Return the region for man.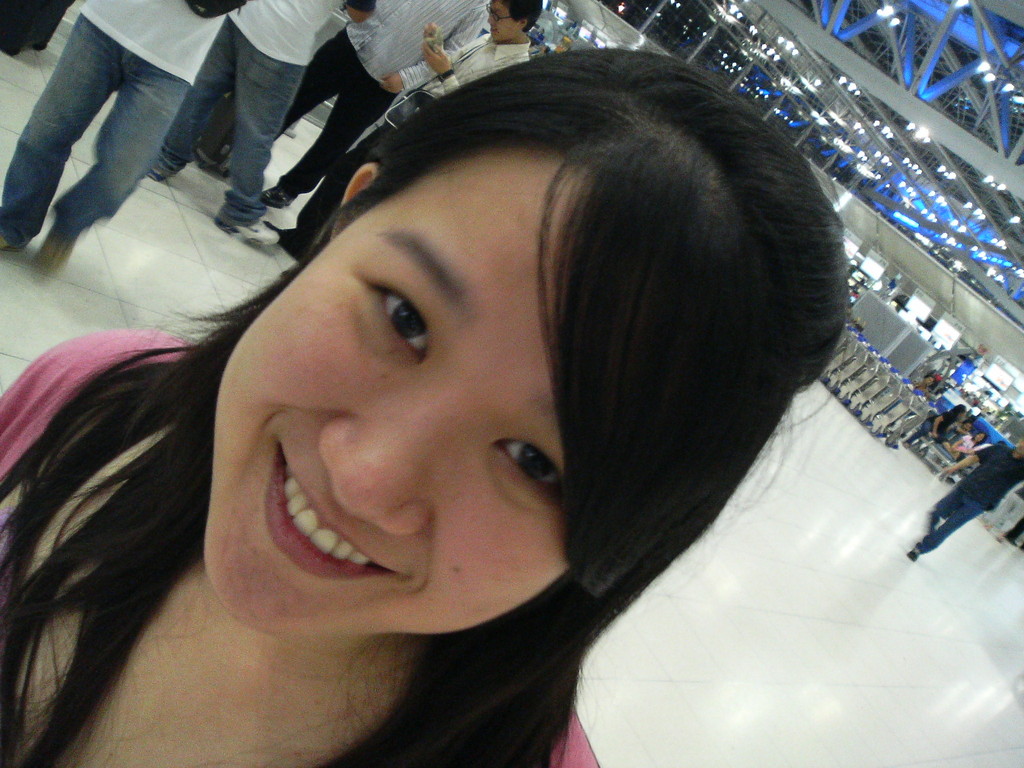
[0,0,253,275].
